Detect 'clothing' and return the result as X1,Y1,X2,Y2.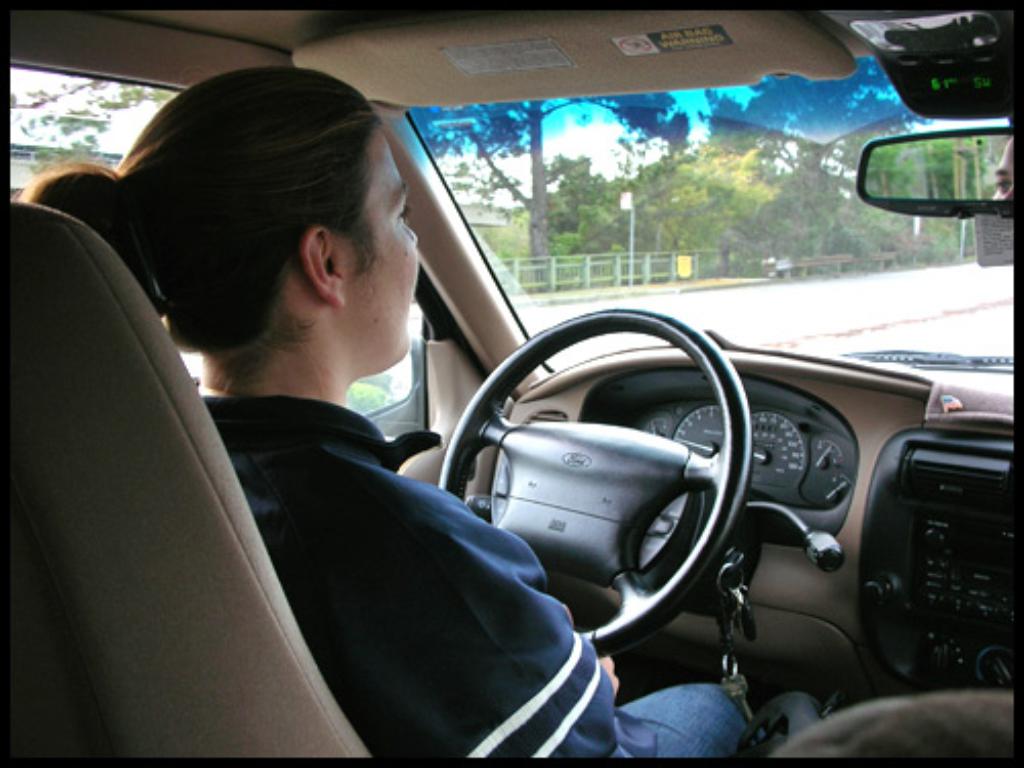
203,399,748,764.
